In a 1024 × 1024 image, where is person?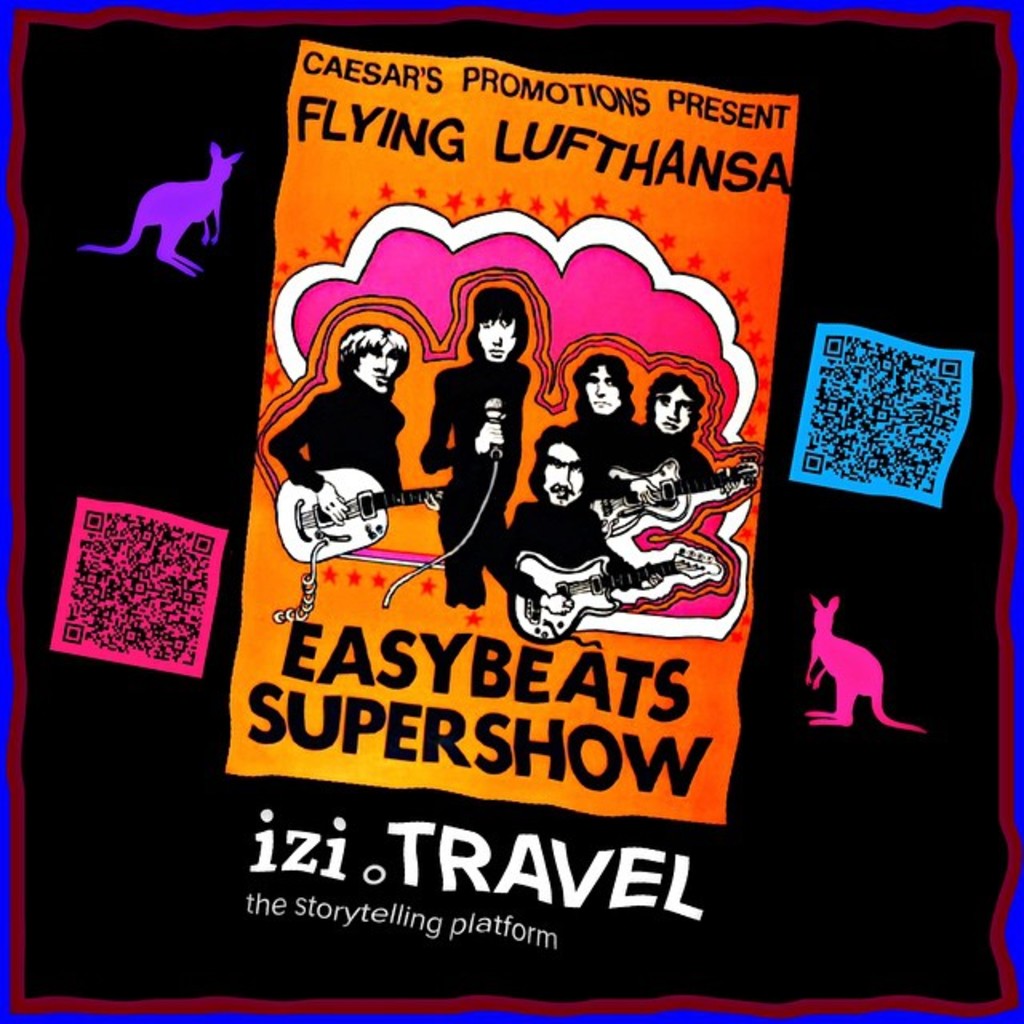
422,242,562,638.
